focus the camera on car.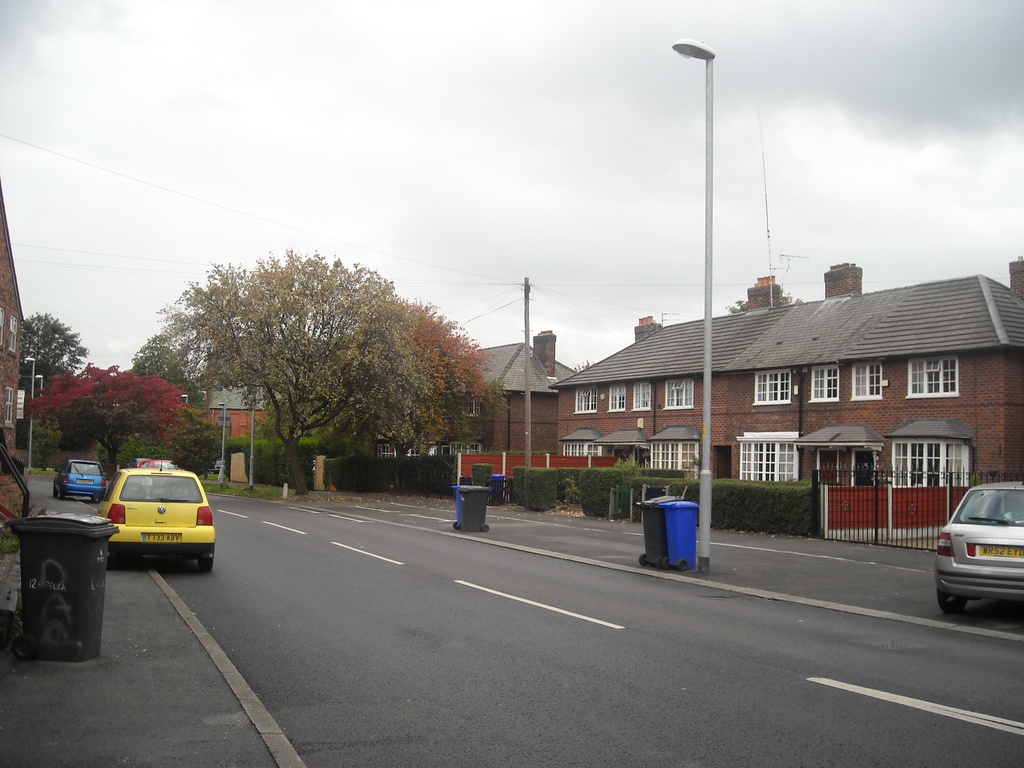
Focus region: locate(134, 456, 179, 471).
